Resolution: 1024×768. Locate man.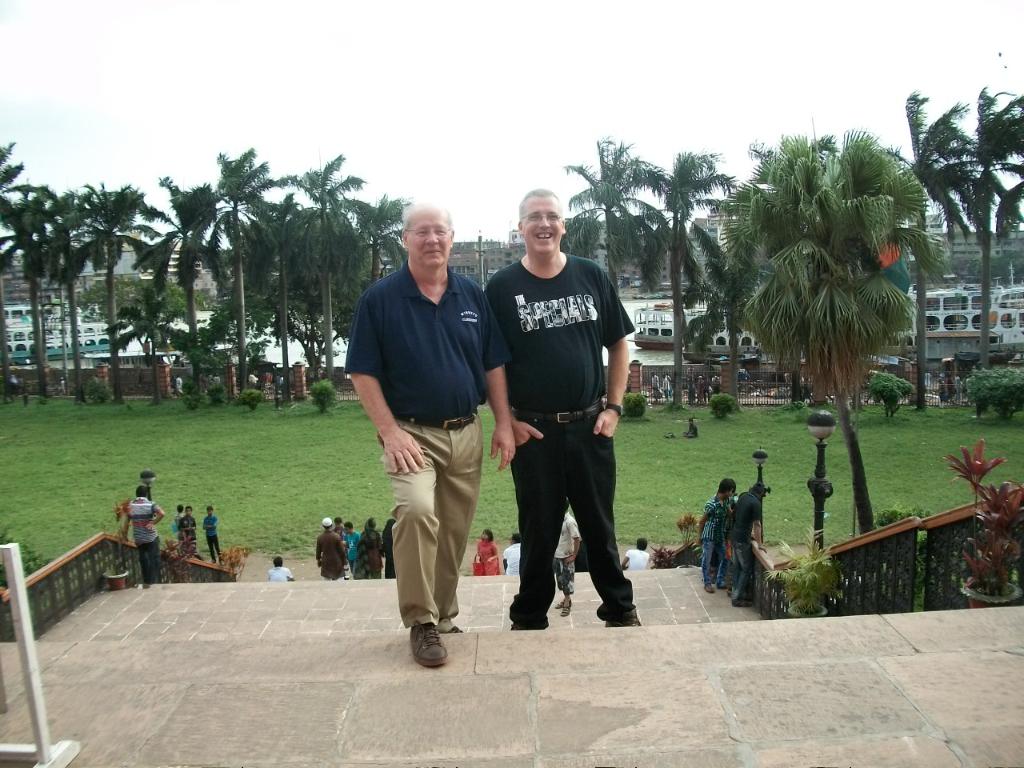
crop(724, 478, 740, 590).
